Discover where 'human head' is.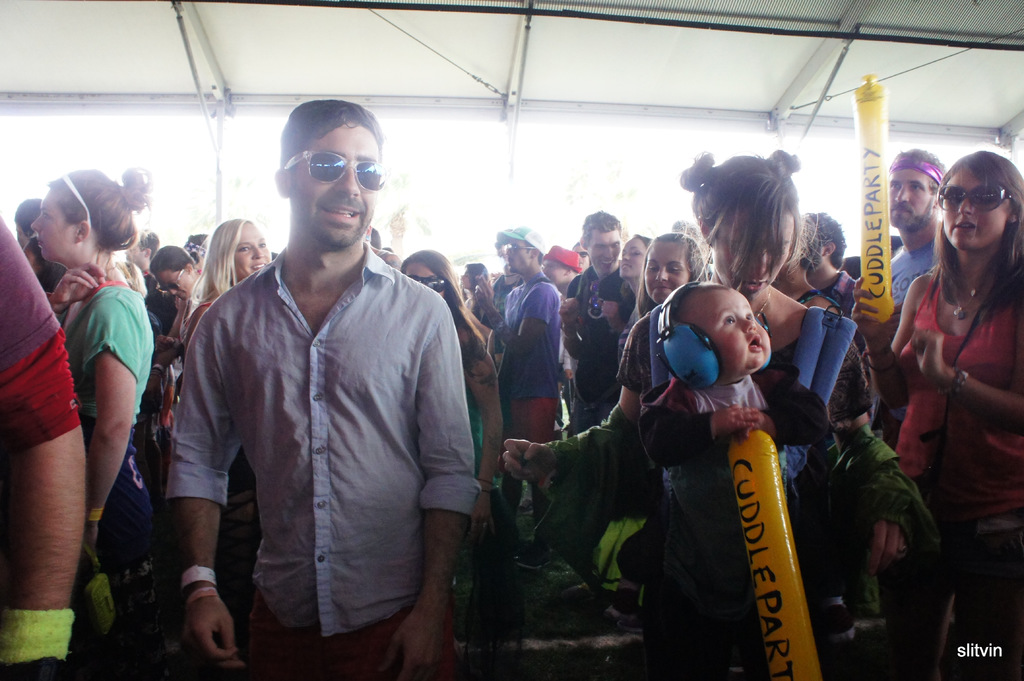
Discovered at (left=209, top=216, right=270, bottom=277).
